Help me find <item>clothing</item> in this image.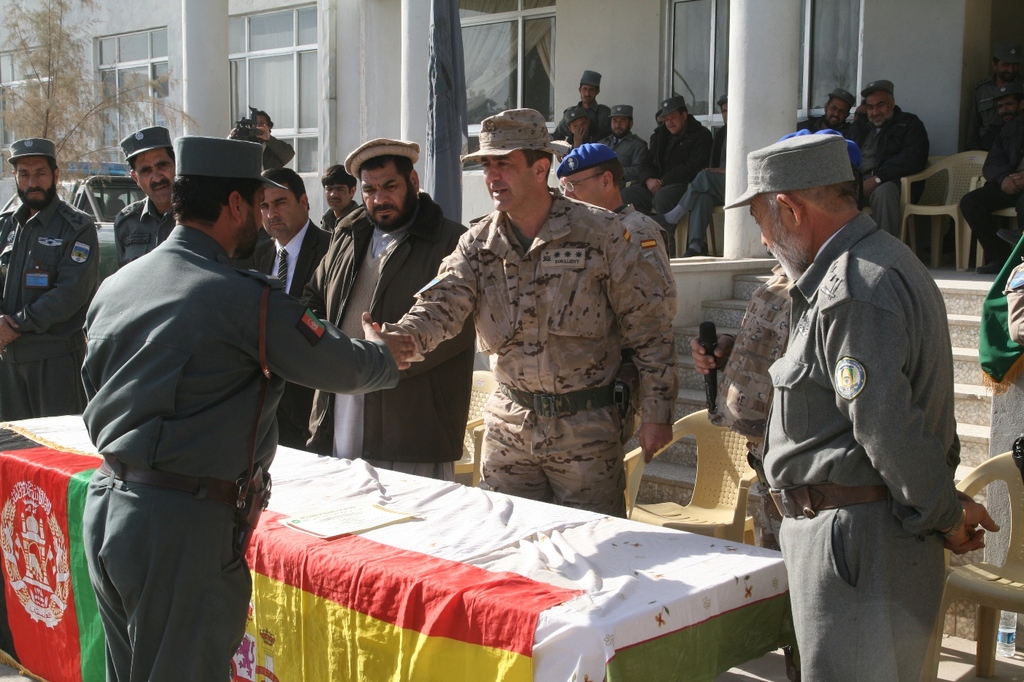
Found it: bbox=[377, 184, 676, 525].
